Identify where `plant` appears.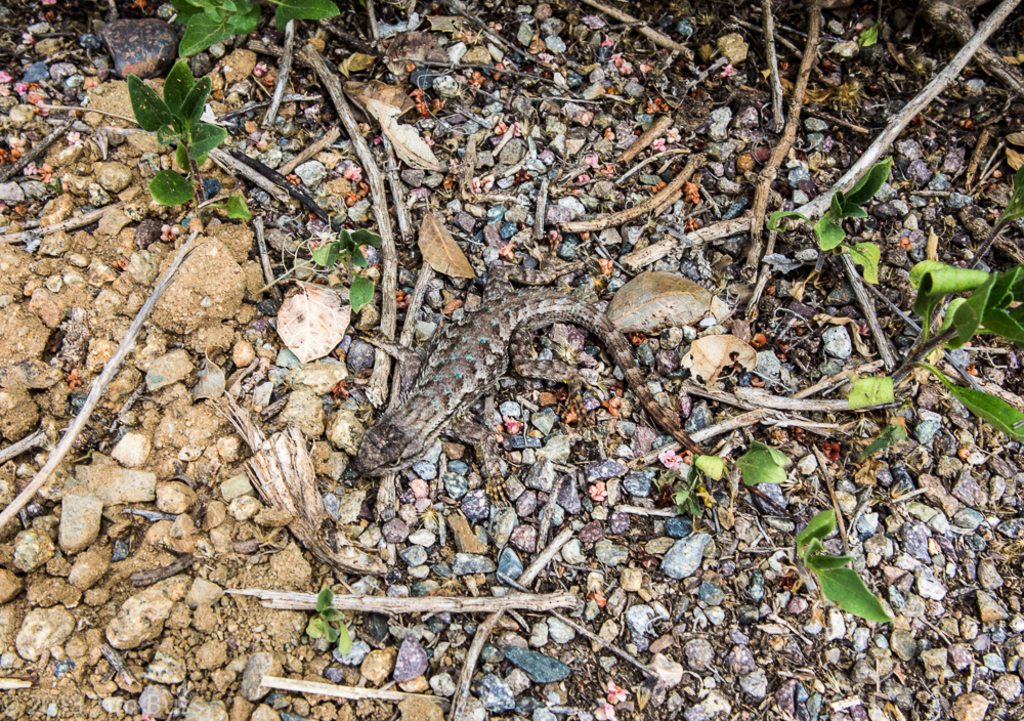
Appears at BBox(123, 54, 256, 220).
